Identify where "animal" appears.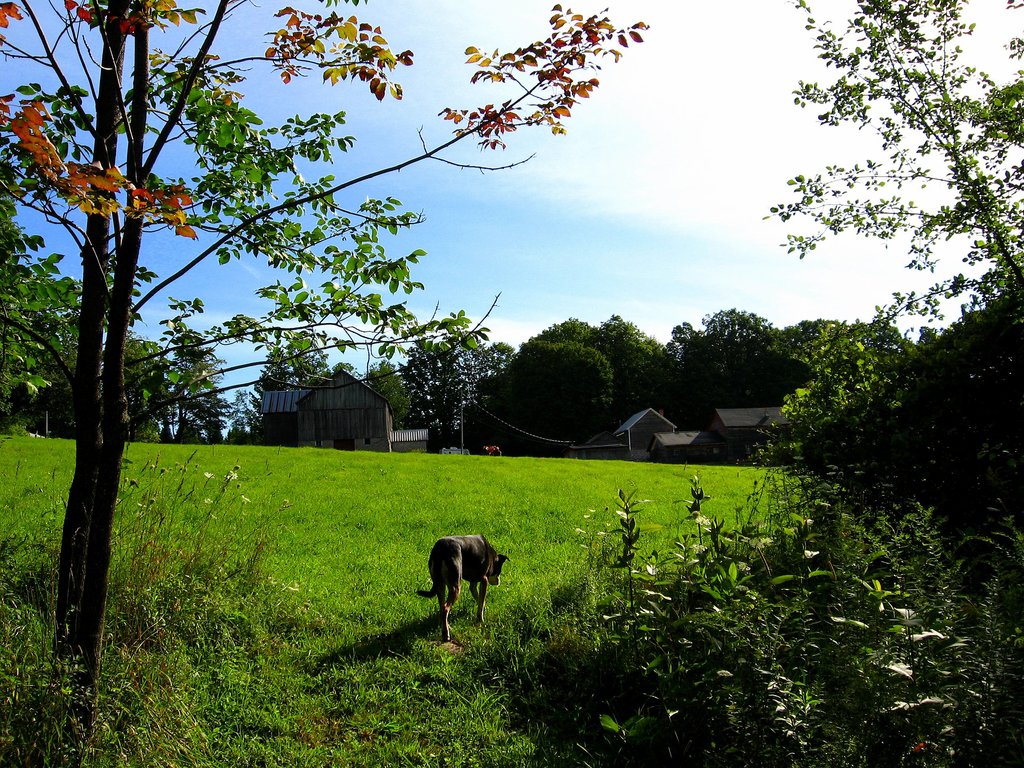
Appears at Rect(417, 531, 510, 646).
